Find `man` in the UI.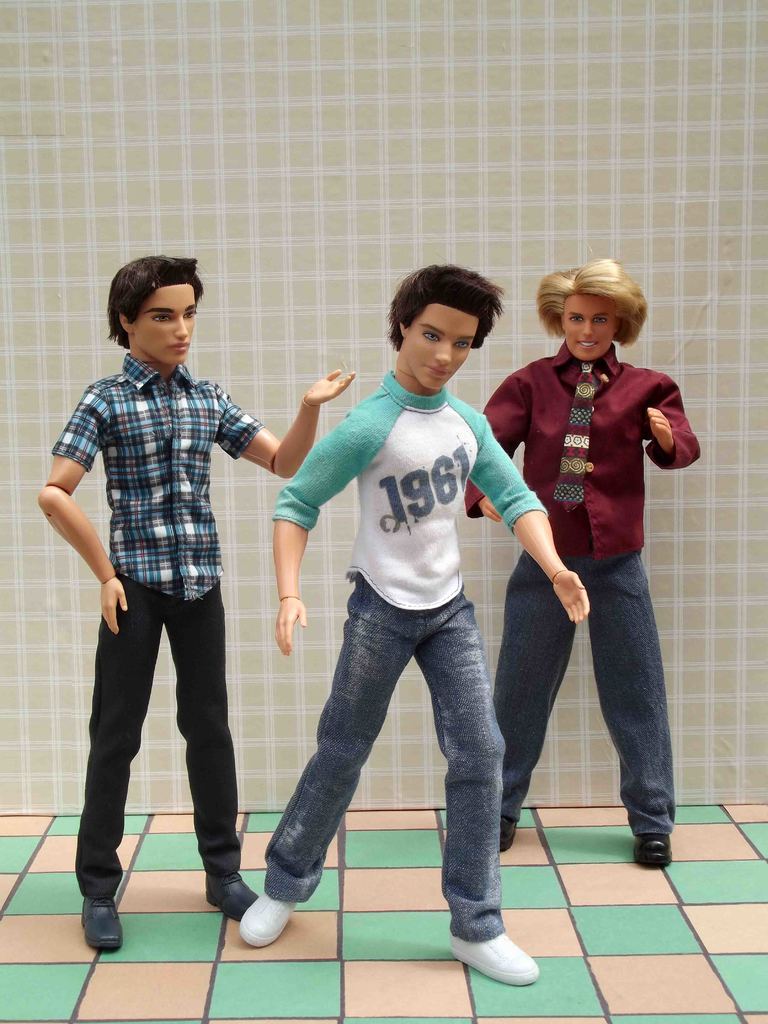
UI element at (x1=44, y1=288, x2=293, y2=865).
